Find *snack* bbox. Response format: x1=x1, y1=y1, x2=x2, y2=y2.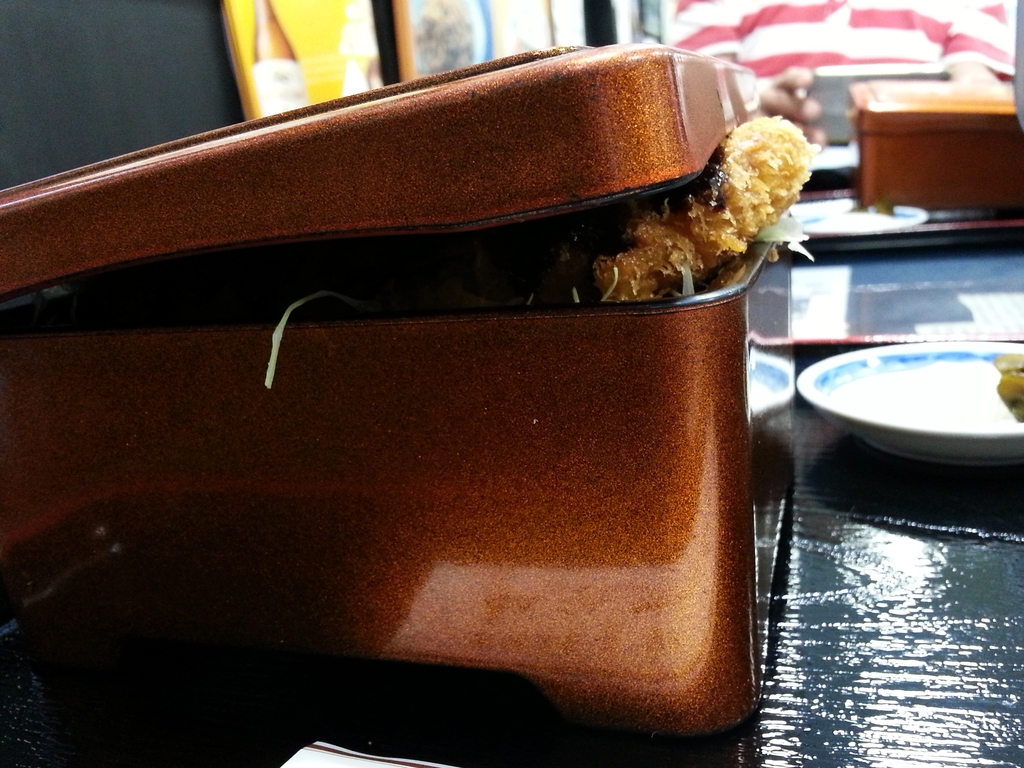
x1=585, y1=109, x2=824, y2=306.
